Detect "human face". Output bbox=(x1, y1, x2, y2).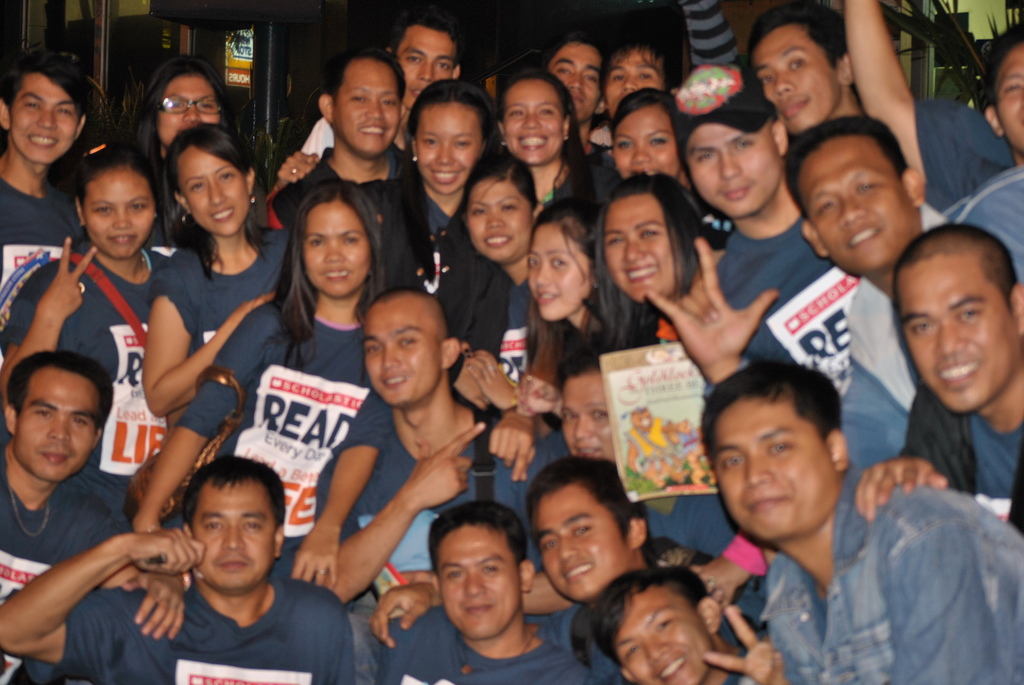
bbox=(987, 22, 1023, 154).
